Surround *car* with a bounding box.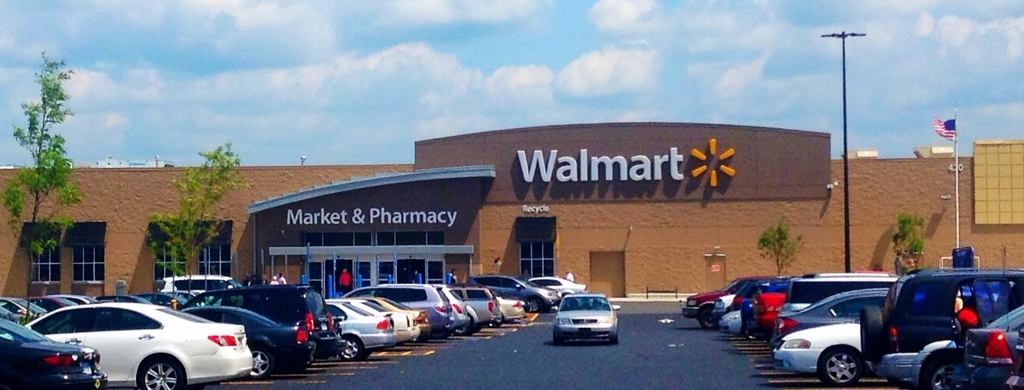
[552,295,622,346].
